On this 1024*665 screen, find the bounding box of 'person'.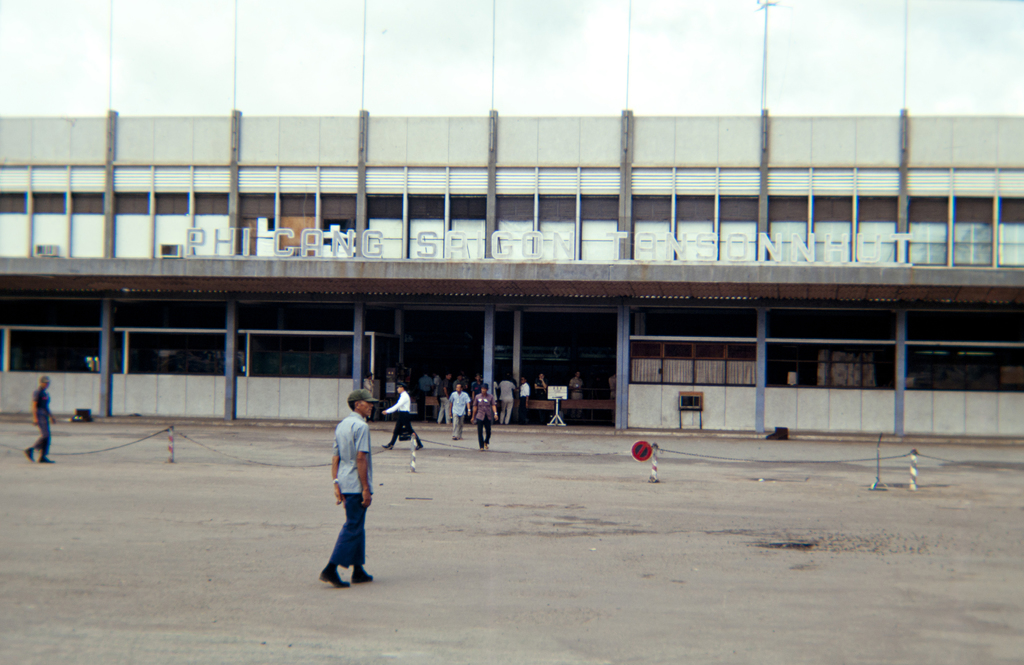
Bounding box: x1=570, y1=370, x2=584, y2=415.
